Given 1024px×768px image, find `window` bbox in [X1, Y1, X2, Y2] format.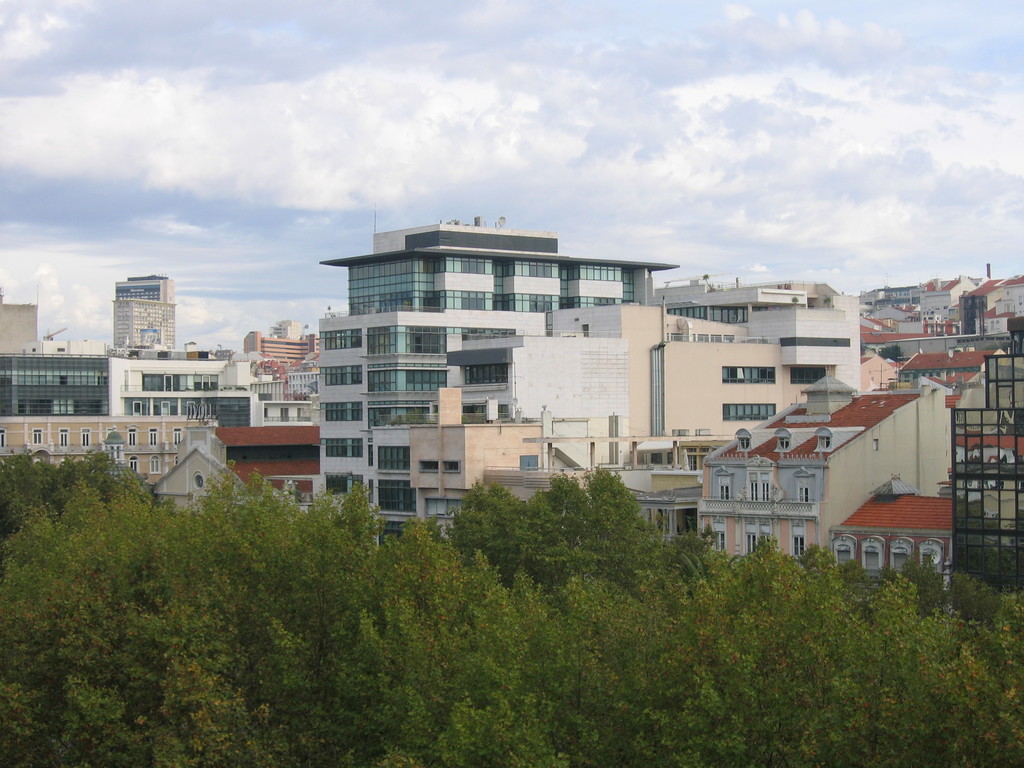
[800, 485, 811, 502].
